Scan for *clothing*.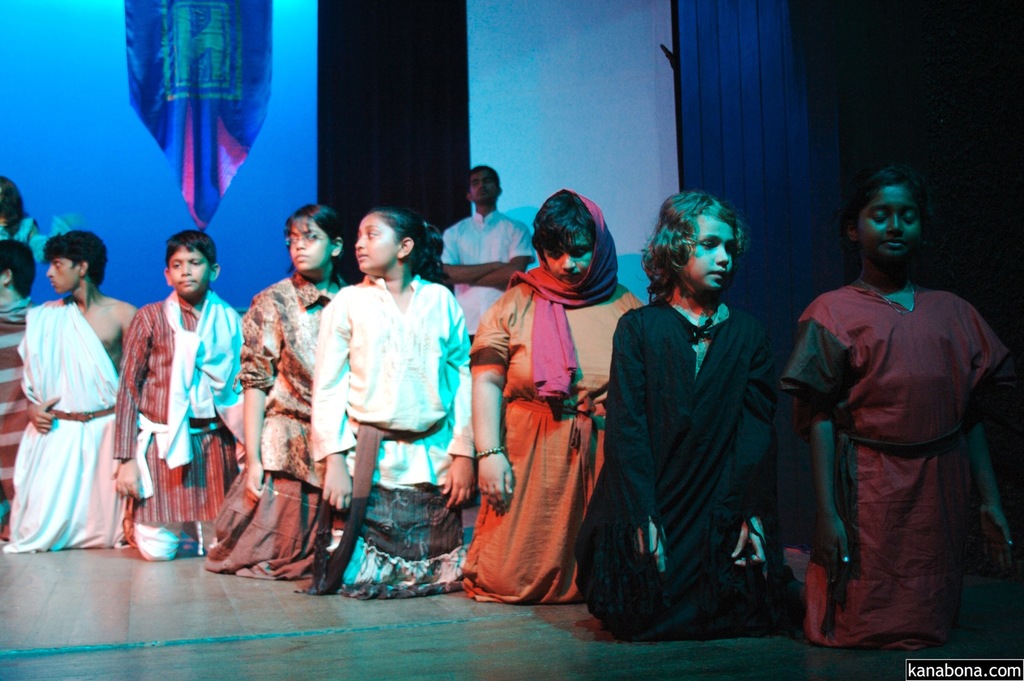
Scan result: [left=779, top=275, right=1004, bottom=653].
